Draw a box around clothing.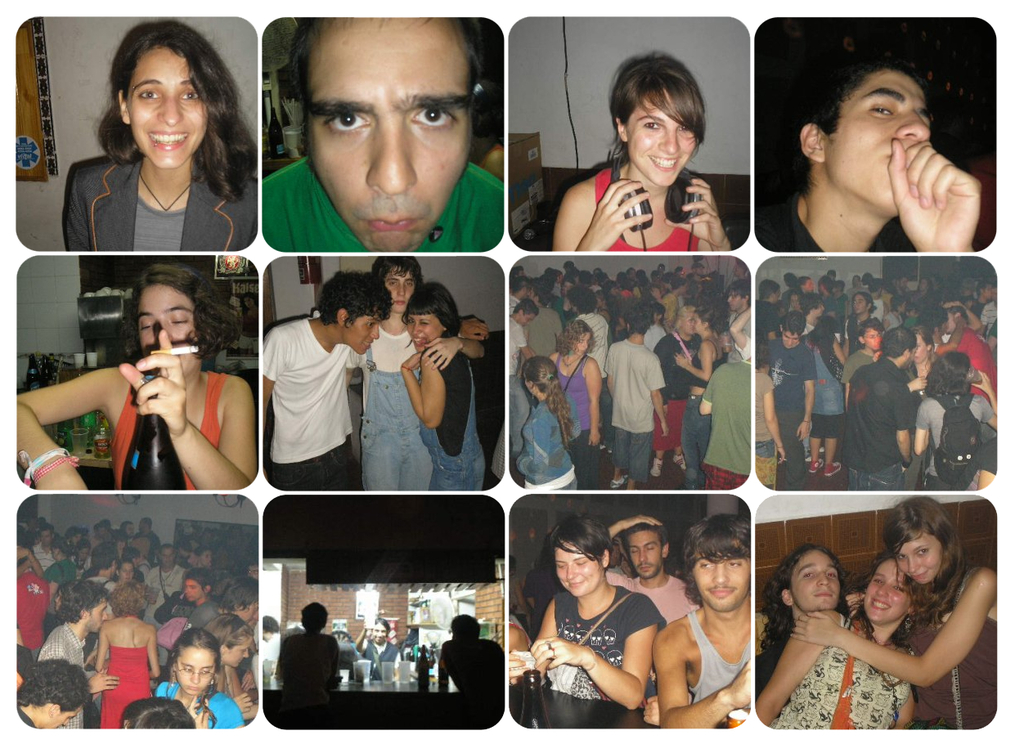
[x1=276, y1=632, x2=337, y2=721].
